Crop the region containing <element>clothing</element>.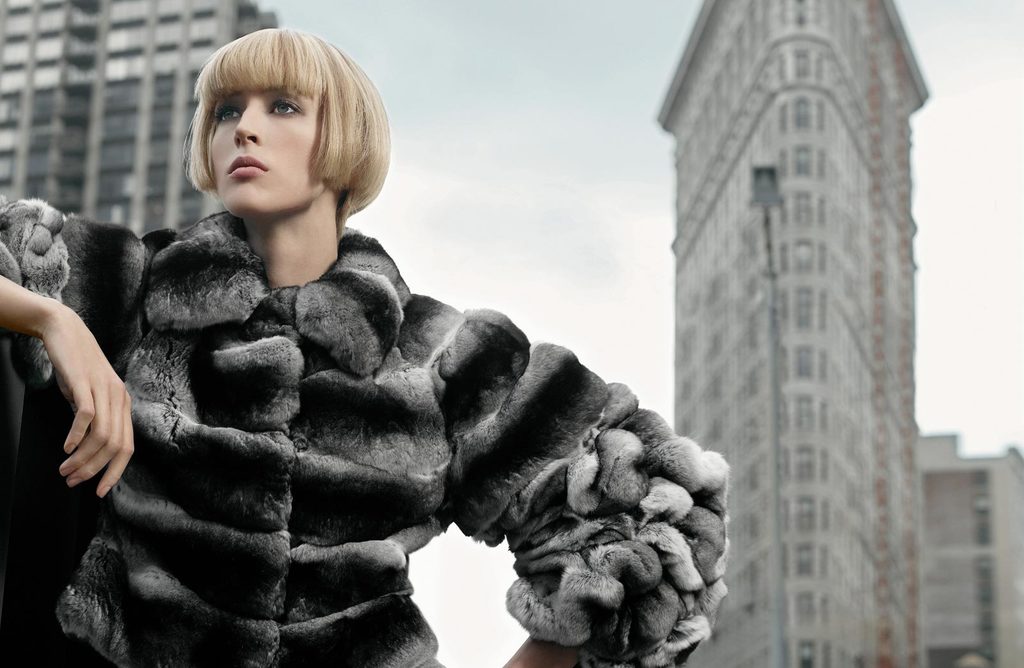
Crop region: 54,137,707,667.
